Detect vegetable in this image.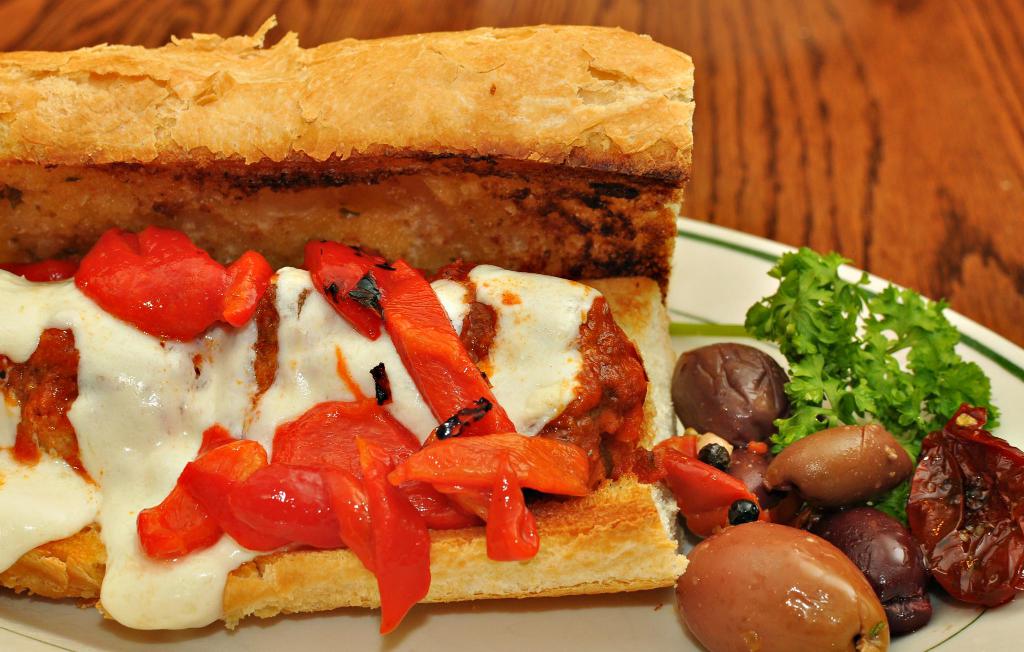
Detection: [x1=726, y1=251, x2=977, y2=509].
